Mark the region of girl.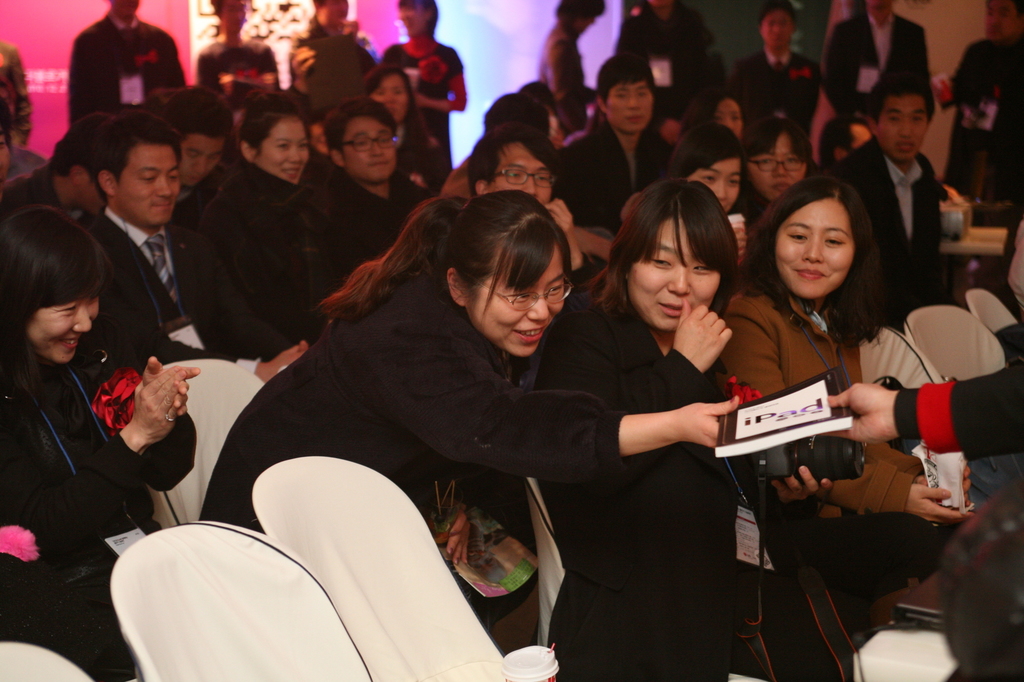
Region: bbox=[737, 190, 986, 681].
